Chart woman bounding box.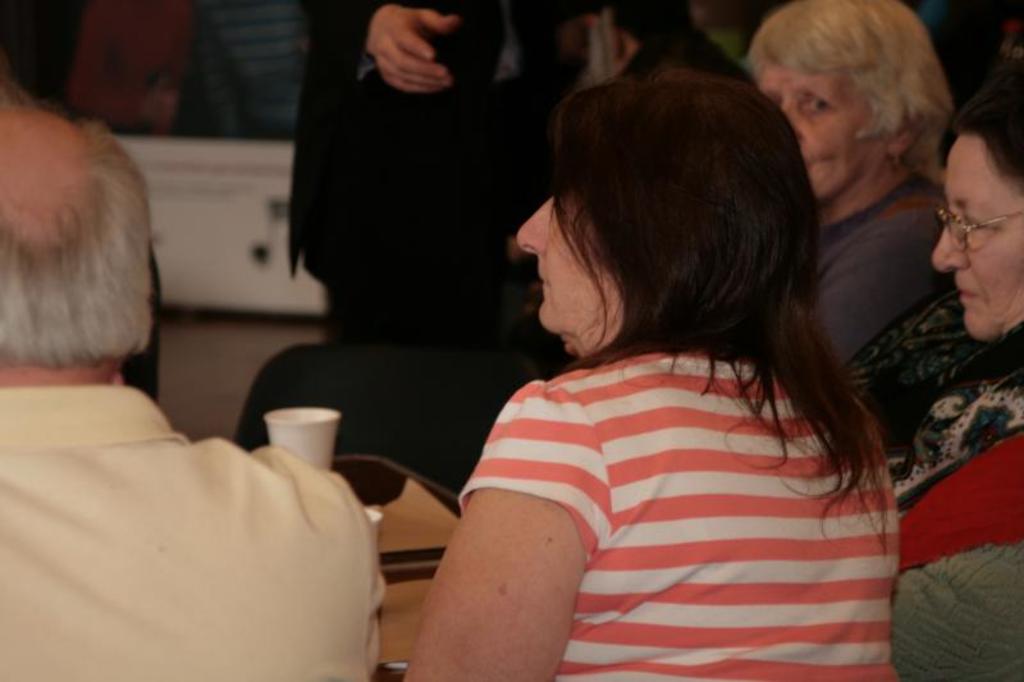
Charted: bbox=[402, 67, 901, 681].
